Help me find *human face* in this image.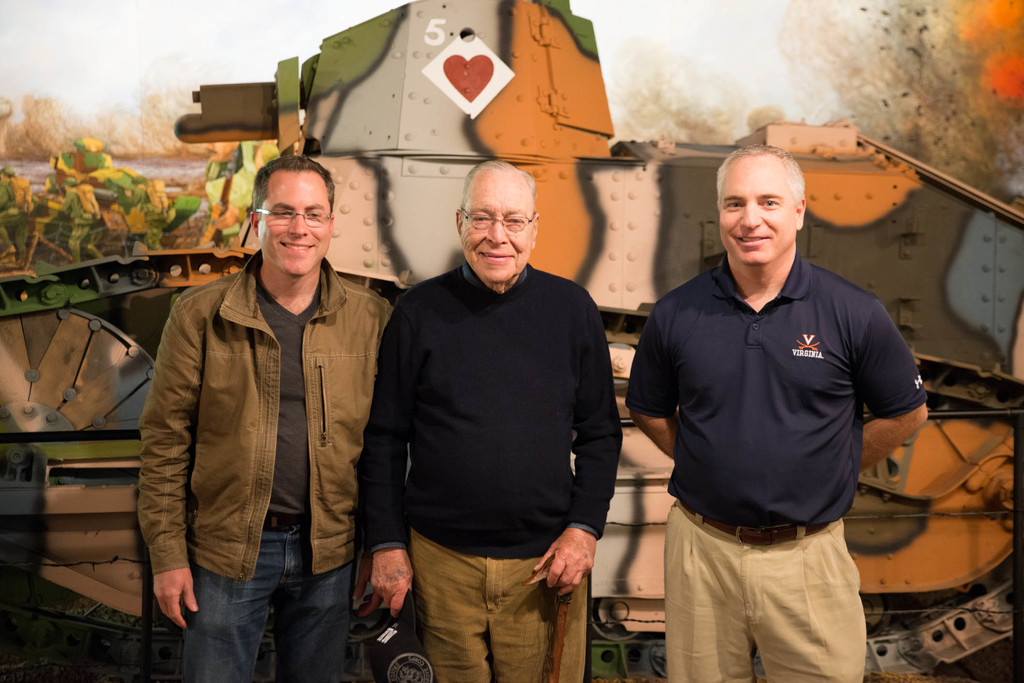
Found it: box=[261, 168, 329, 275].
